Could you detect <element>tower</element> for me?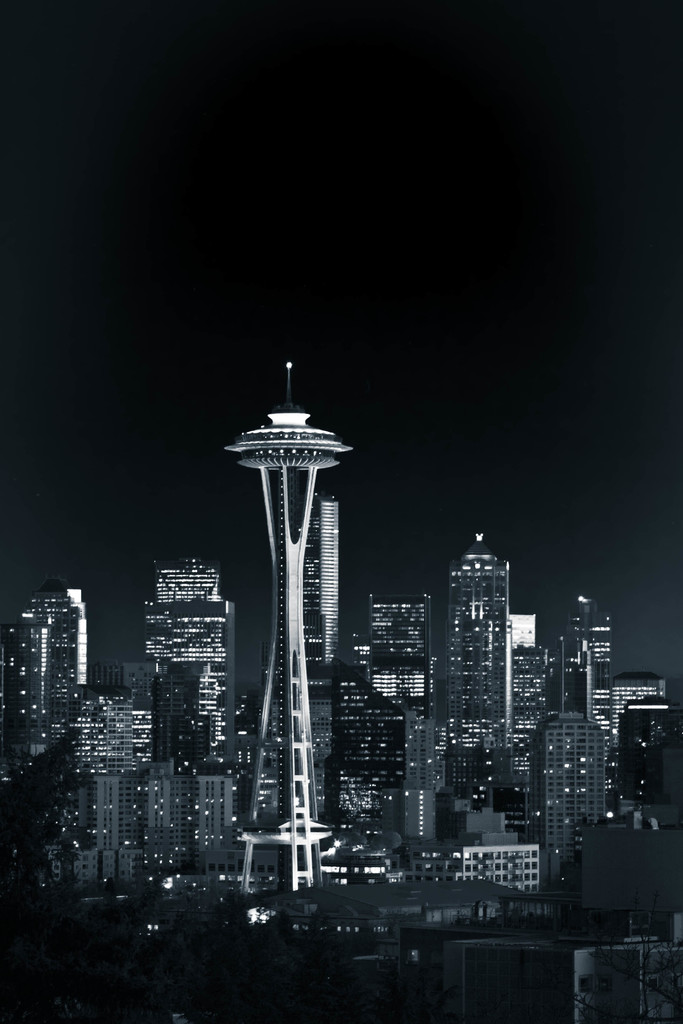
Detection result: box(325, 595, 439, 853).
